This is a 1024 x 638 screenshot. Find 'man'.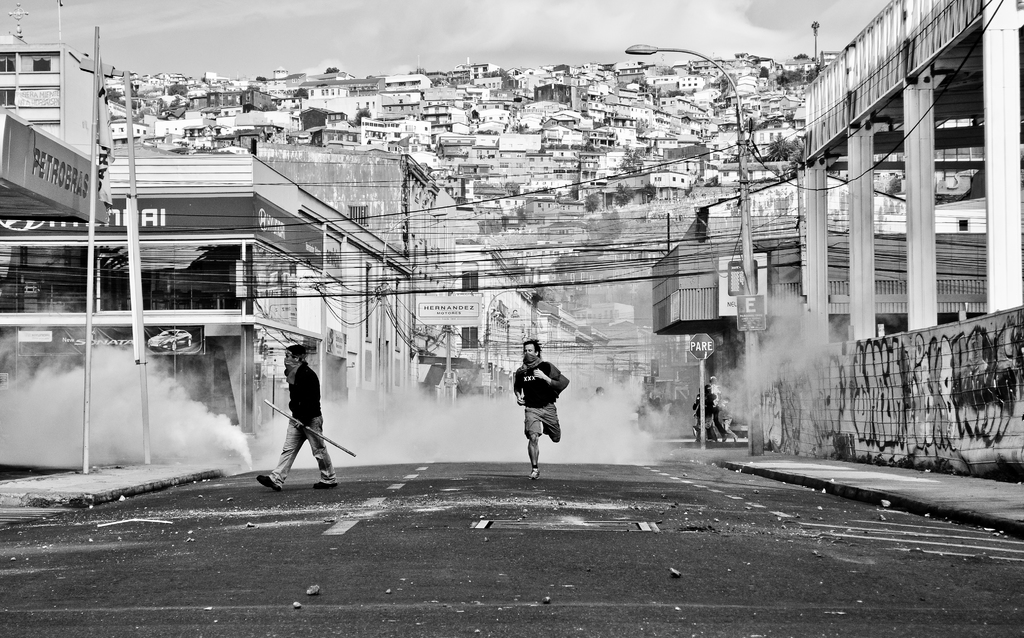
Bounding box: pyautogui.locateOnScreen(509, 346, 574, 479).
